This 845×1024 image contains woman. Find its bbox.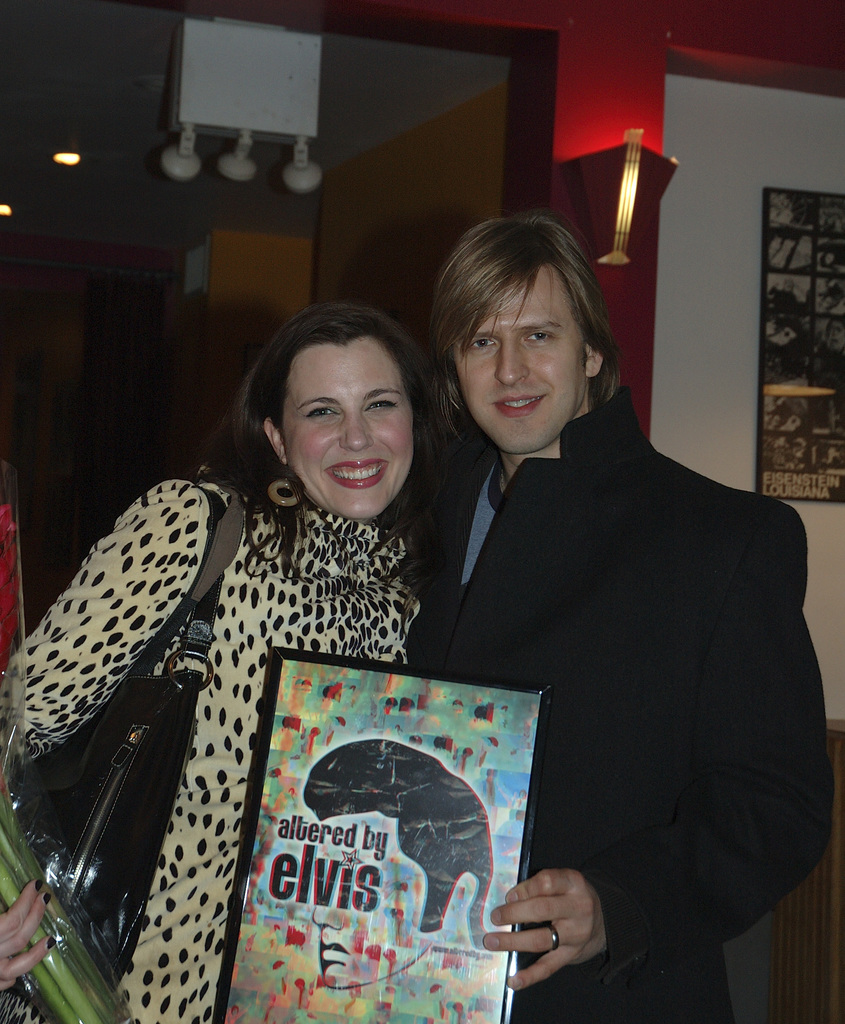
bbox(6, 306, 480, 980).
